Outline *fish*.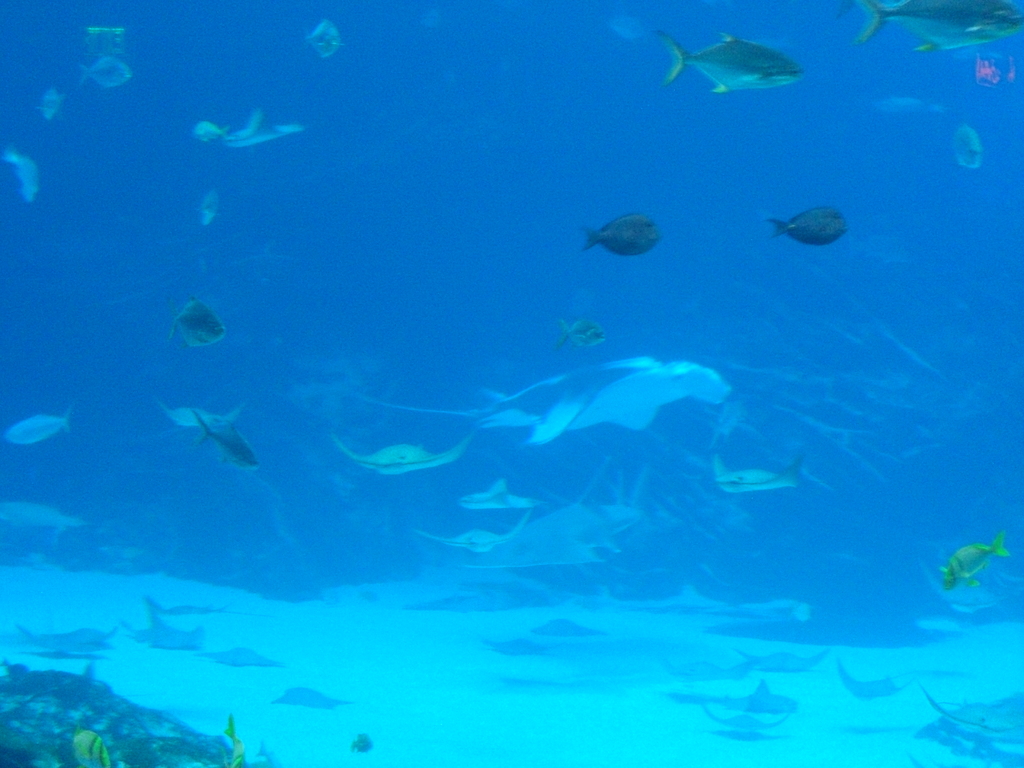
Outline: region(562, 317, 607, 357).
